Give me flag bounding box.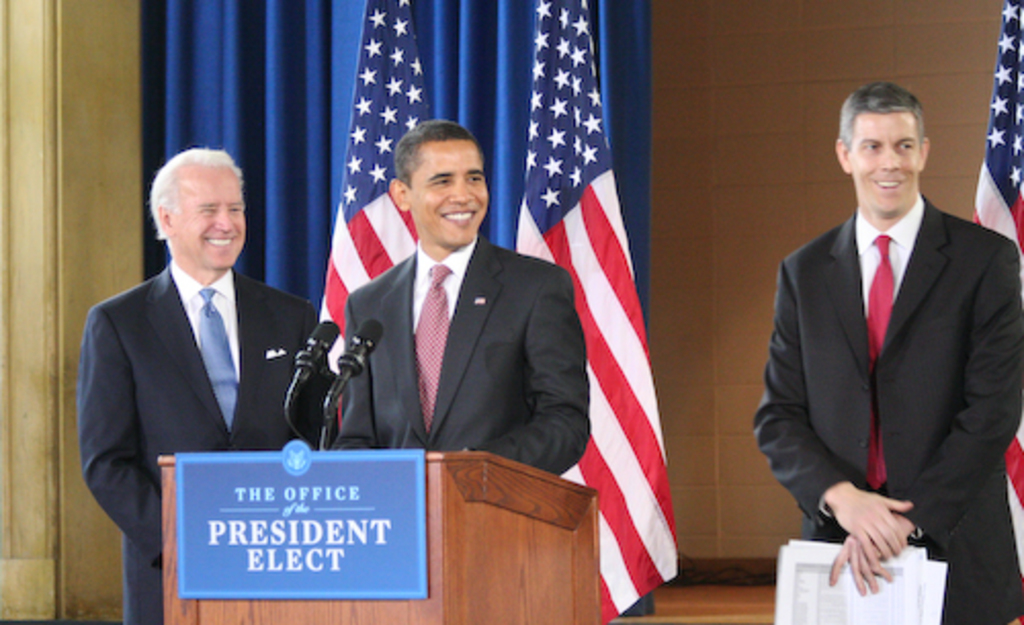
{"left": 322, "top": 0, "right": 436, "bottom": 422}.
